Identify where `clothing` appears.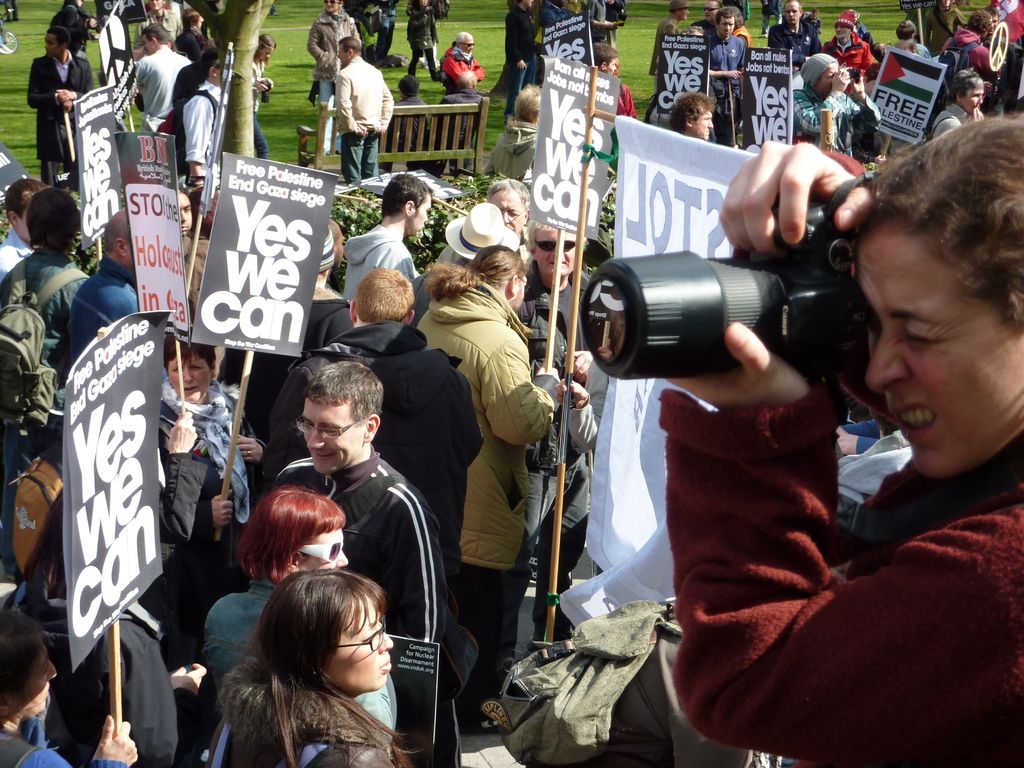
Appears at (856,22,874,51).
